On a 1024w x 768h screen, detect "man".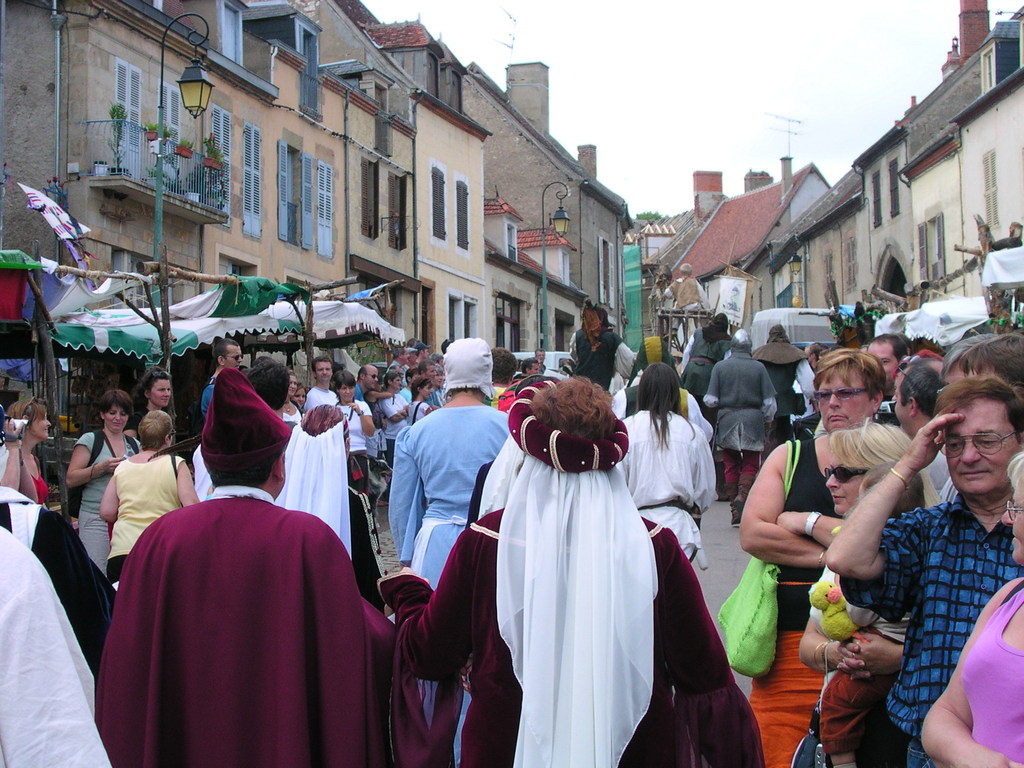
380, 347, 417, 373.
